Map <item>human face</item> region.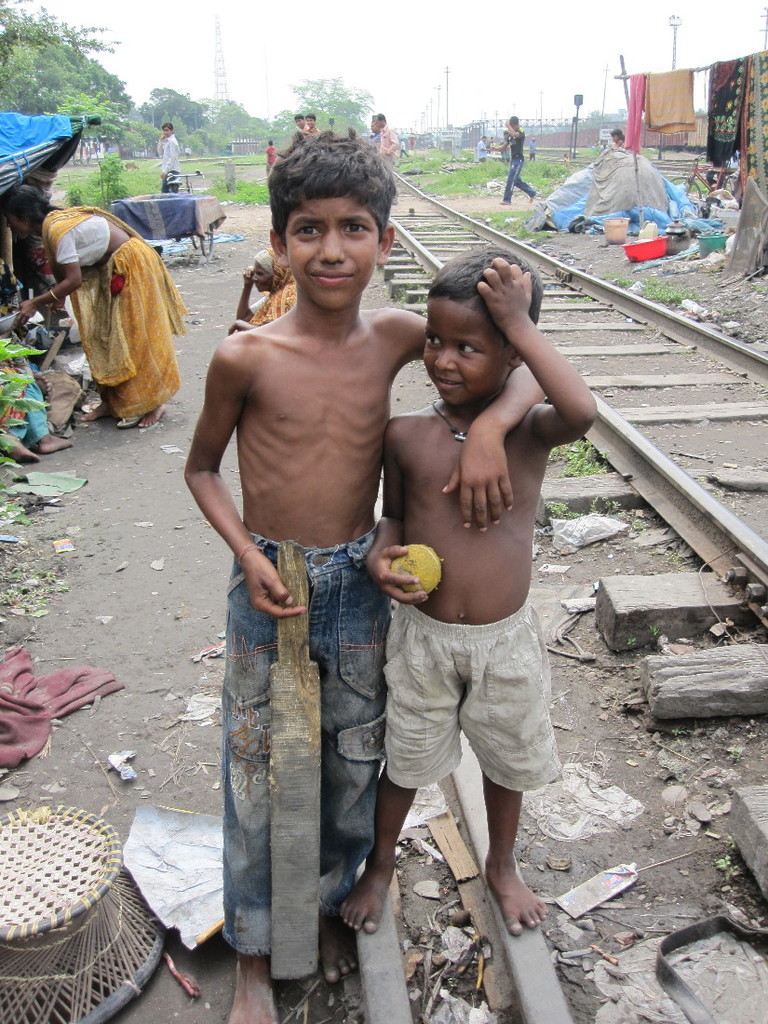
Mapped to 511, 124, 517, 131.
